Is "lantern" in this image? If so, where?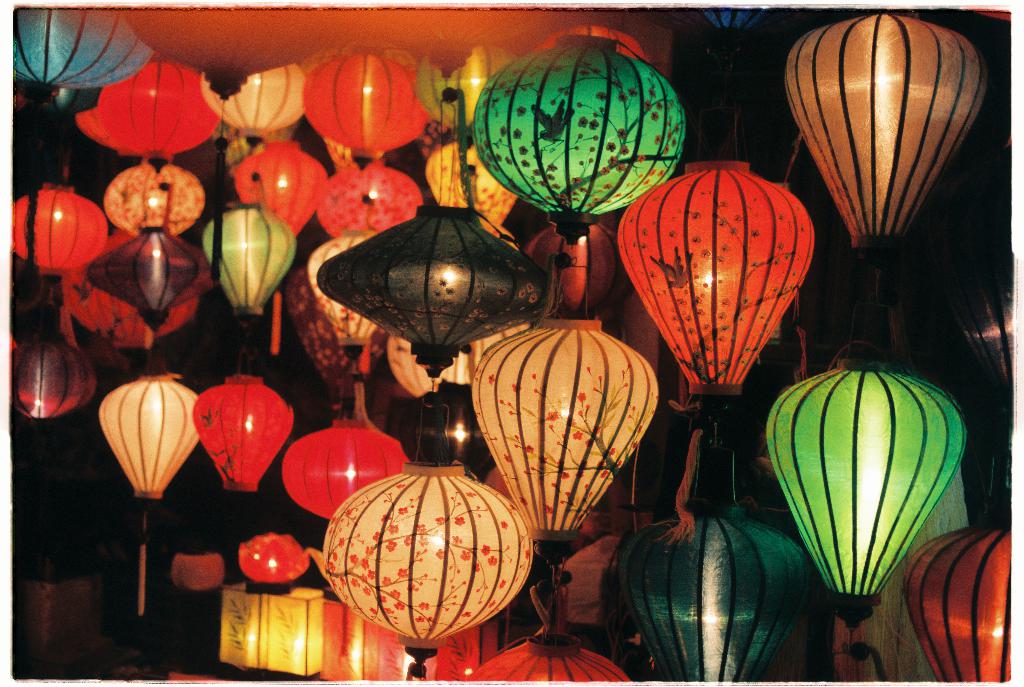
Yes, at <region>902, 524, 1006, 682</region>.
